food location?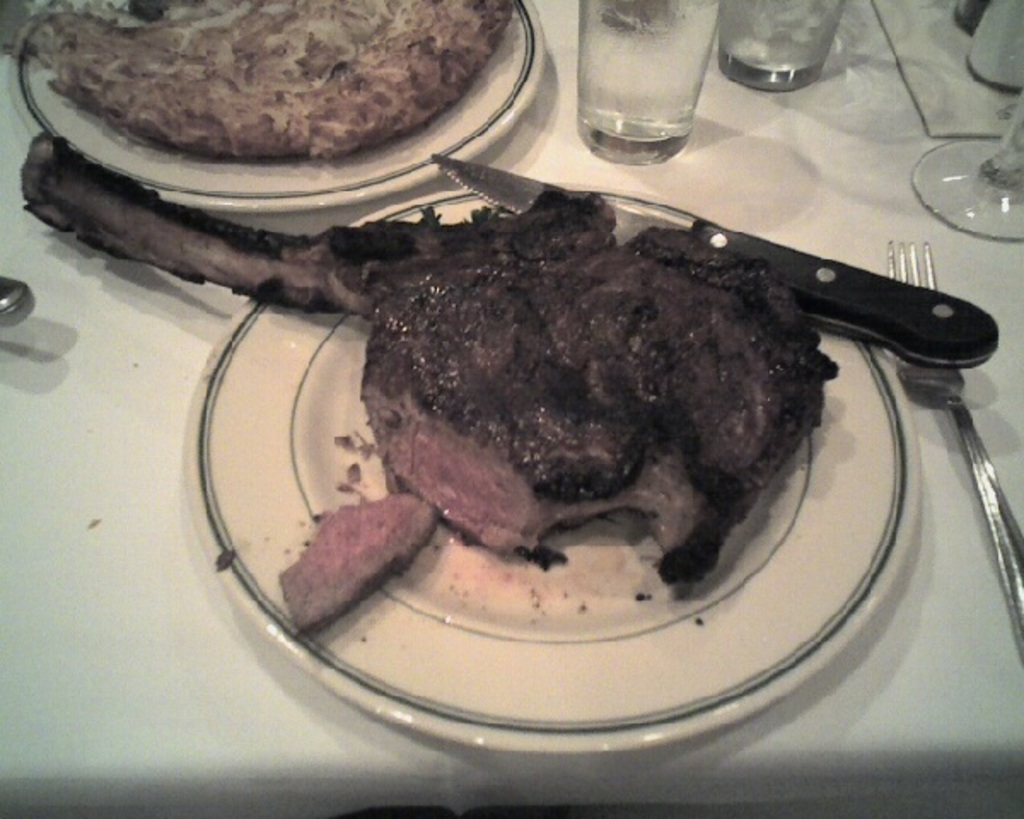
l=17, t=0, r=524, b=166
